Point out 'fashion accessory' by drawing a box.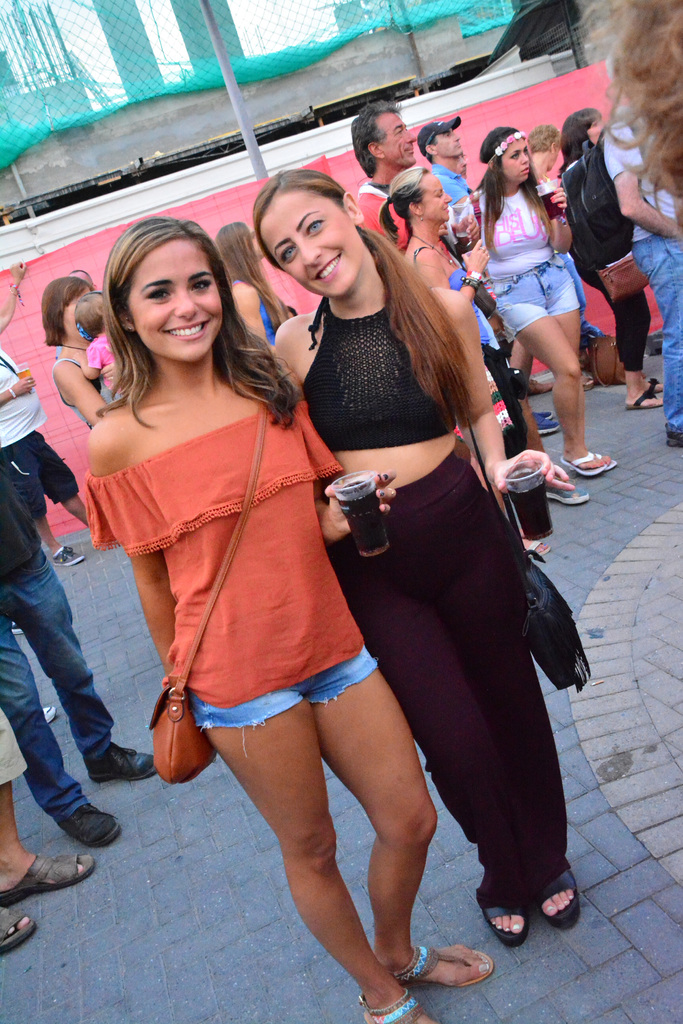
x1=466 y1=271 x2=479 y2=278.
